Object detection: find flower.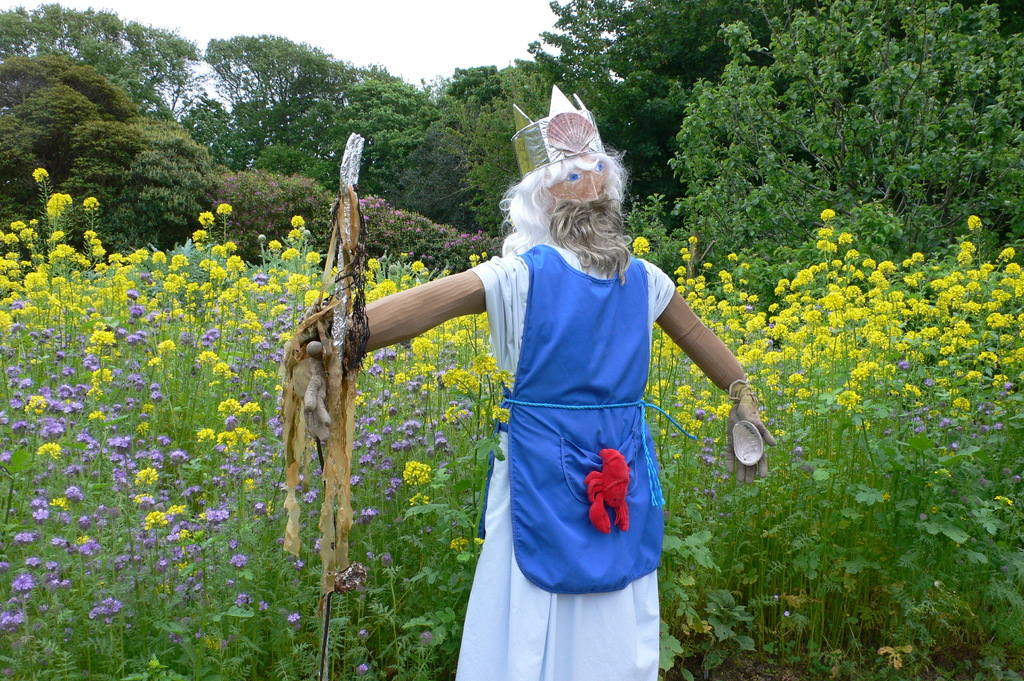
Rect(360, 508, 379, 524).
